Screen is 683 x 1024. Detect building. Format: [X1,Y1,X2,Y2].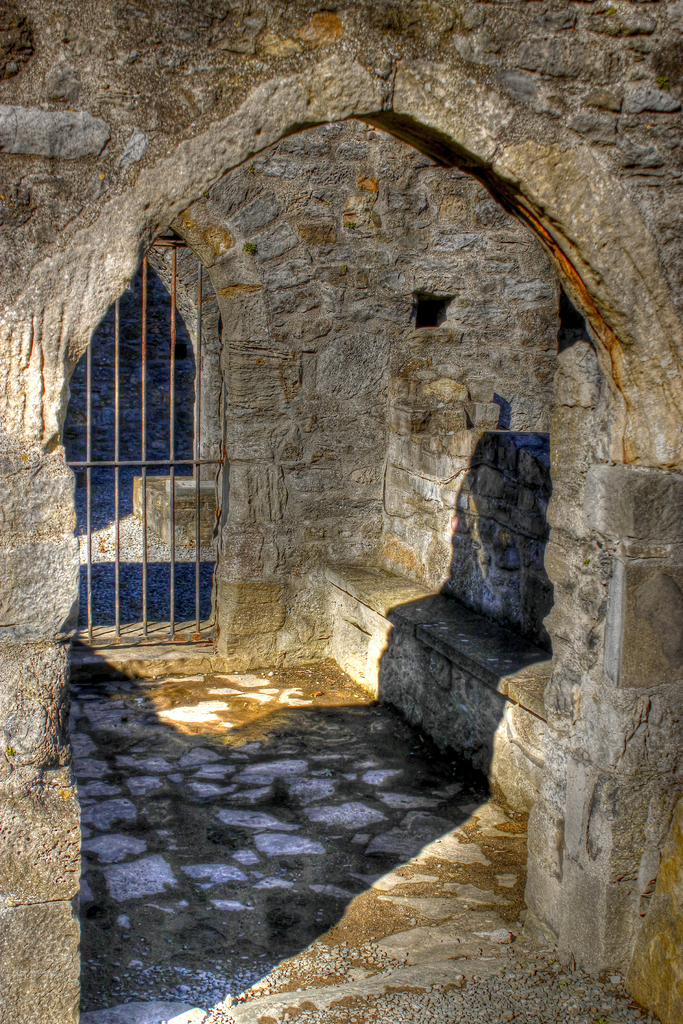
[0,1,682,1023].
